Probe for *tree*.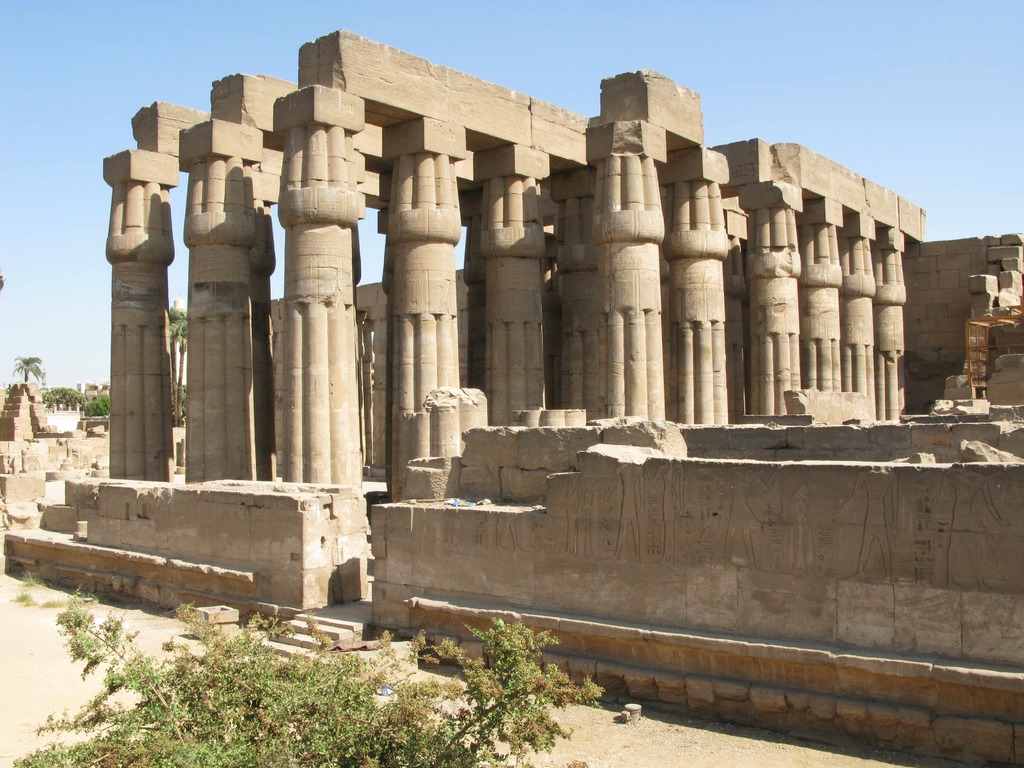
Probe result: pyautogui.locateOnScreen(38, 383, 84, 408).
